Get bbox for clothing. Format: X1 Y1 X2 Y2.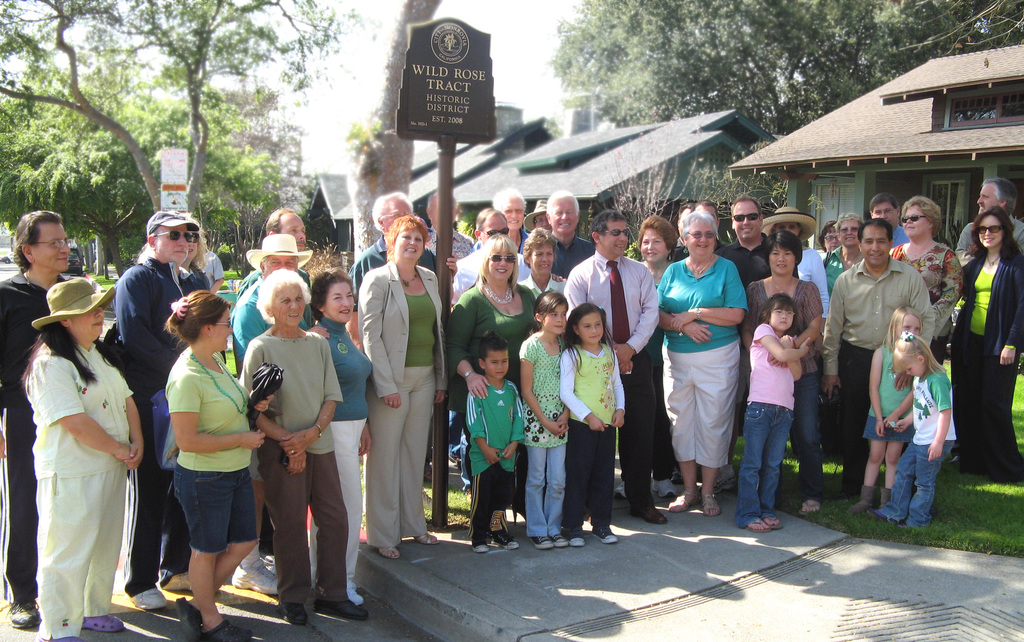
307 307 372 603.
